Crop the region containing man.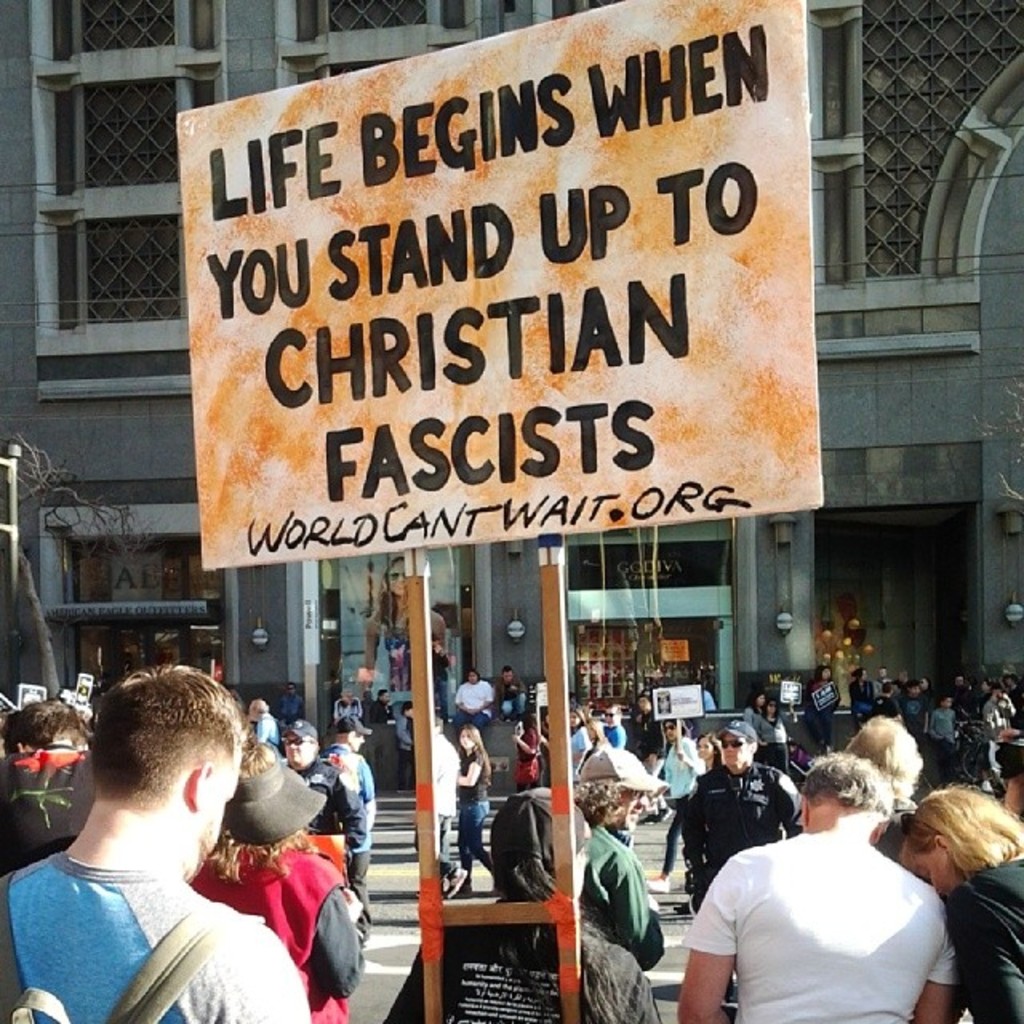
Crop region: x1=5, y1=686, x2=370, y2=1023.
